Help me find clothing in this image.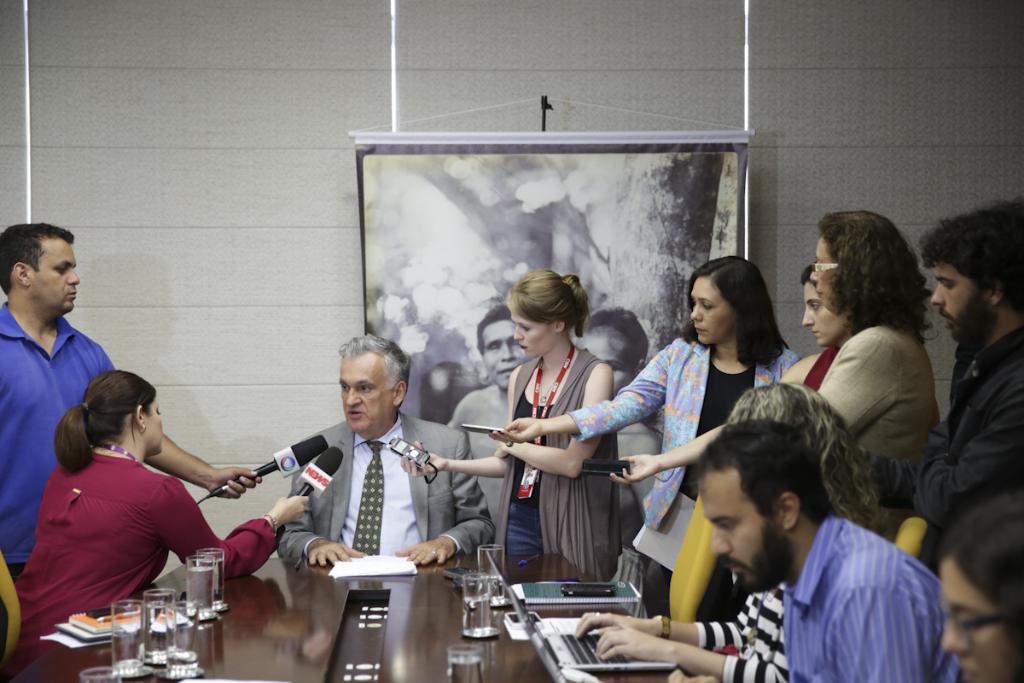
Found it: [786, 339, 843, 389].
